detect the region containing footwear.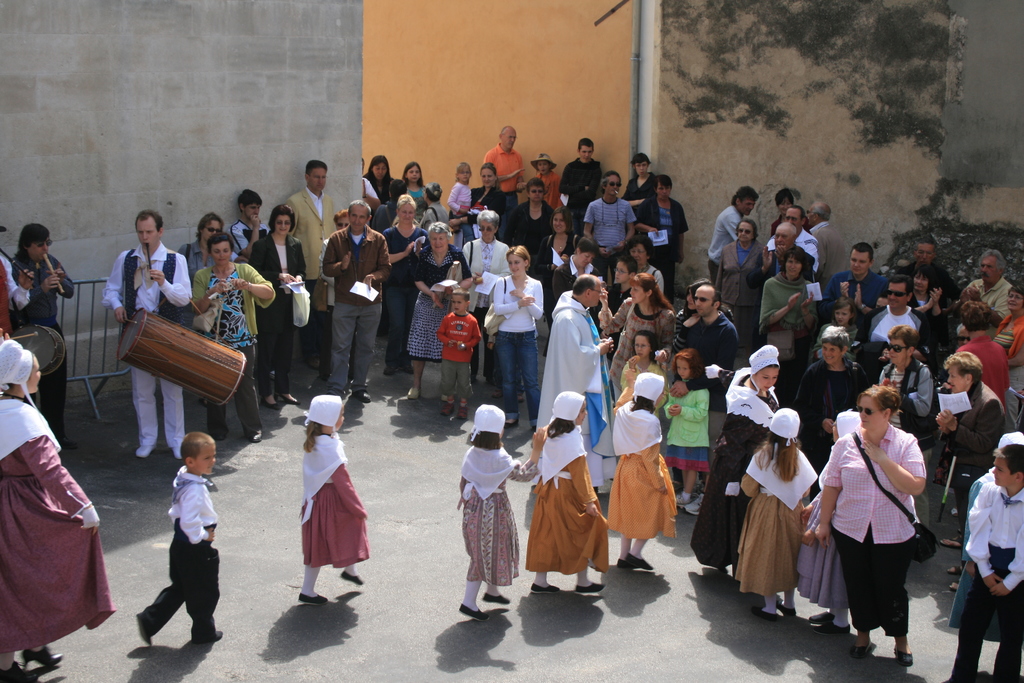
502/420/520/429.
